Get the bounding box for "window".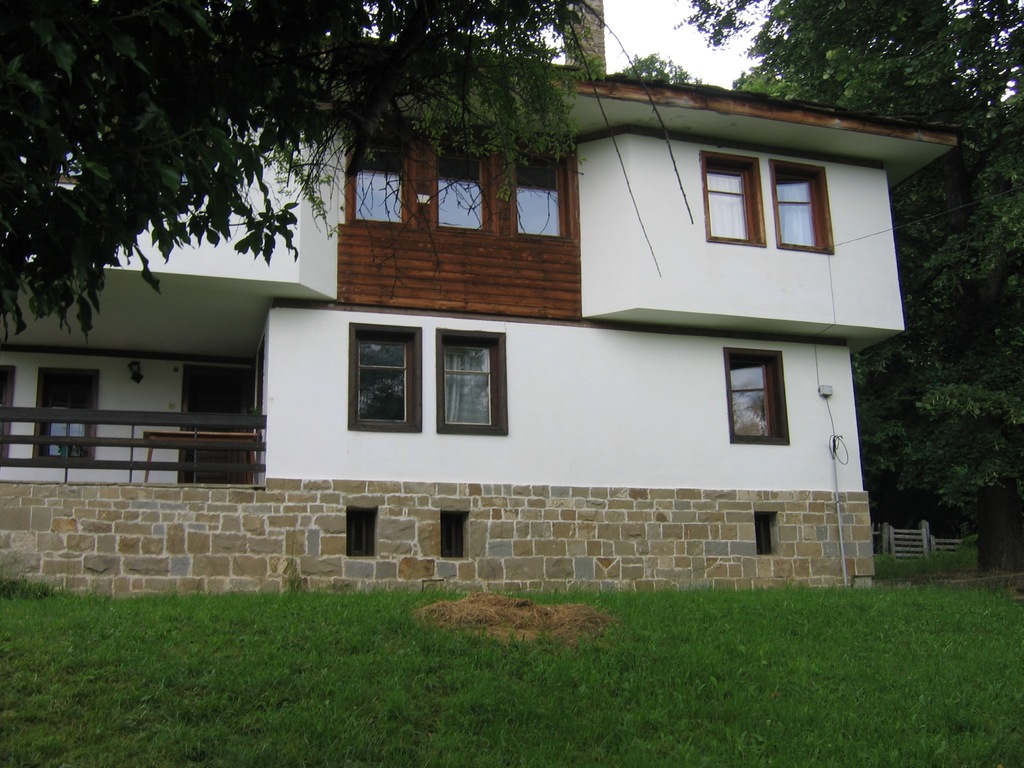
crop(355, 142, 403, 216).
